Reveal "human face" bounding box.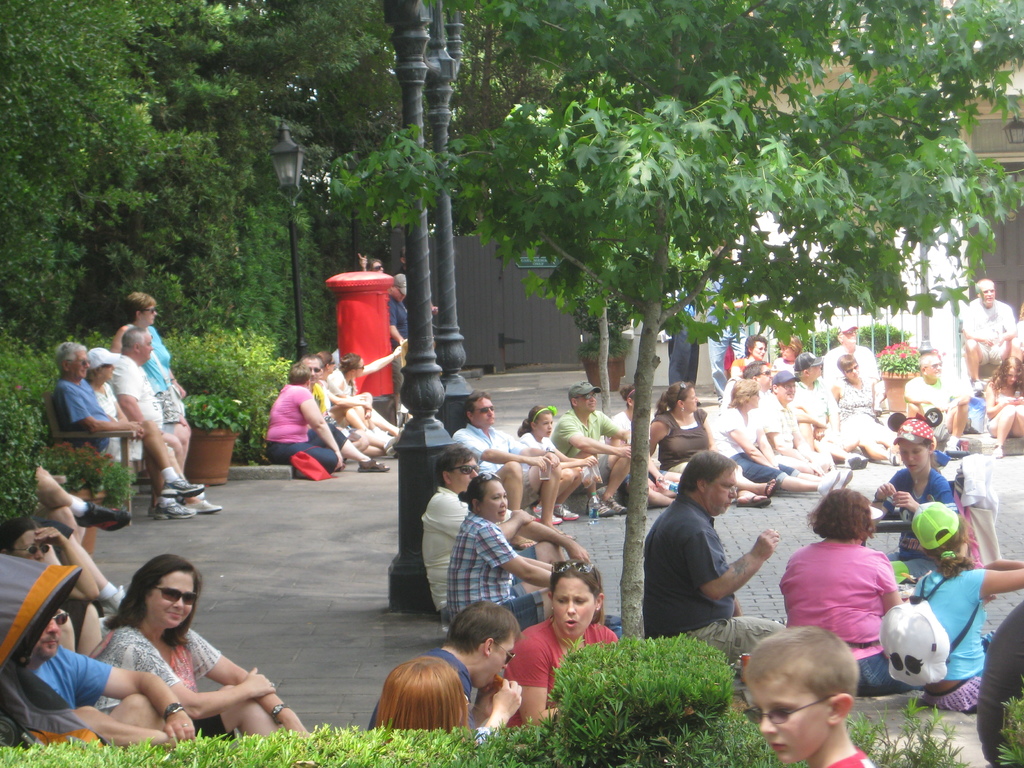
Revealed: (75, 351, 86, 380).
